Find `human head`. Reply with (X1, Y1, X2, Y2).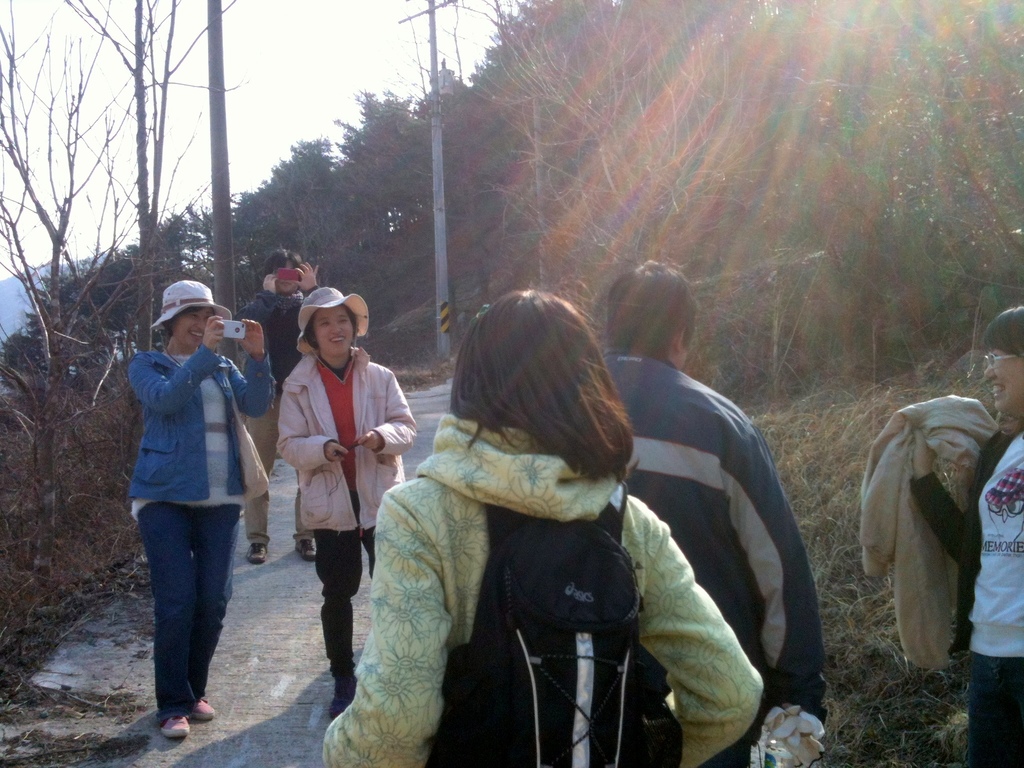
(609, 257, 699, 373).
